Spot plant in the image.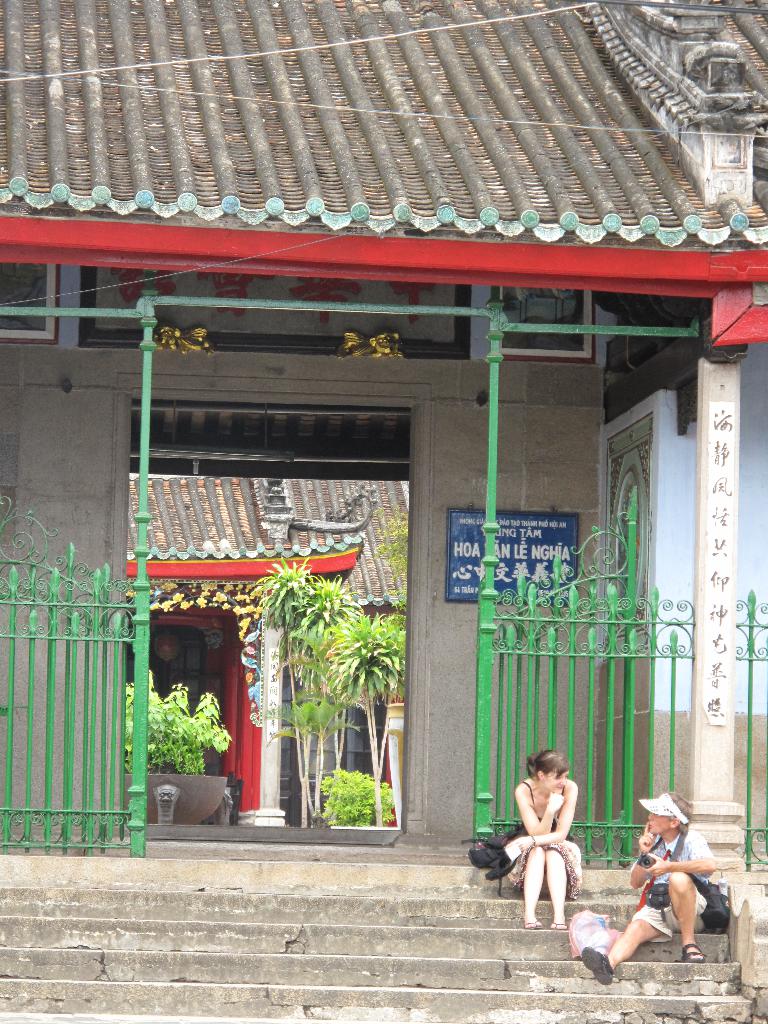
plant found at l=138, t=662, r=228, b=799.
